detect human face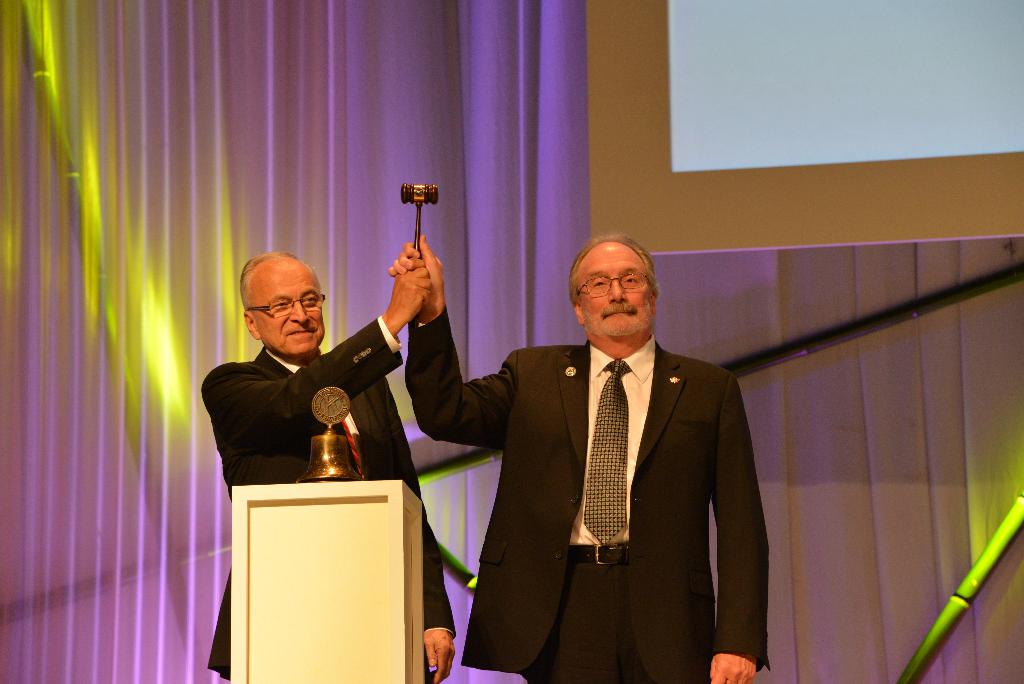
[left=250, top=260, right=325, bottom=361]
